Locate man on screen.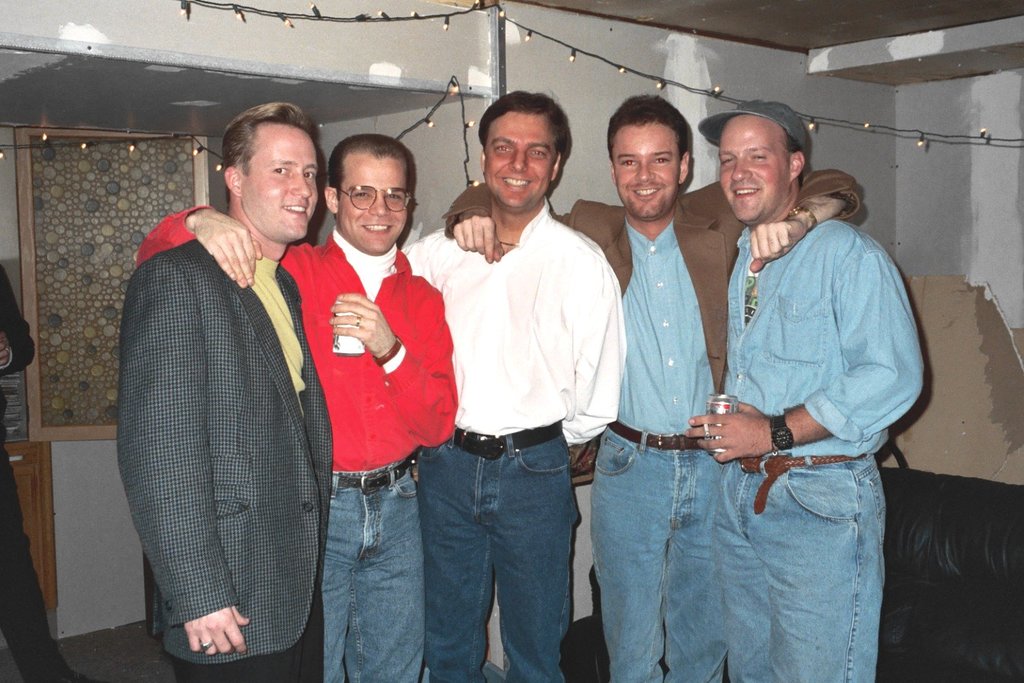
On screen at [397, 87, 624, 682].
